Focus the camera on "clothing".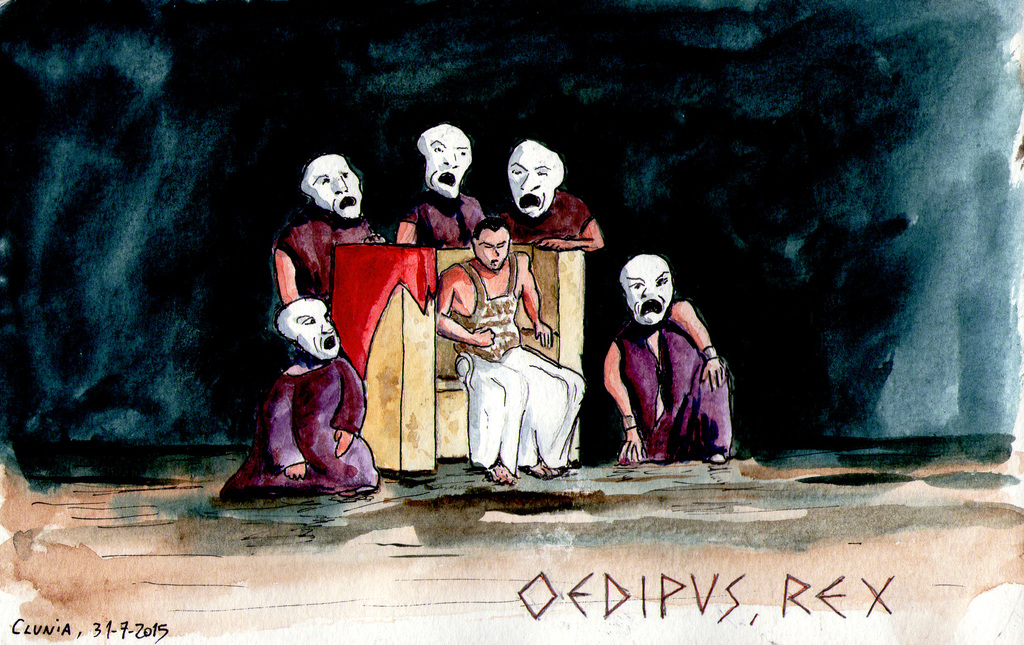
Focus region: l=499, t=191, r=595, b=248.
